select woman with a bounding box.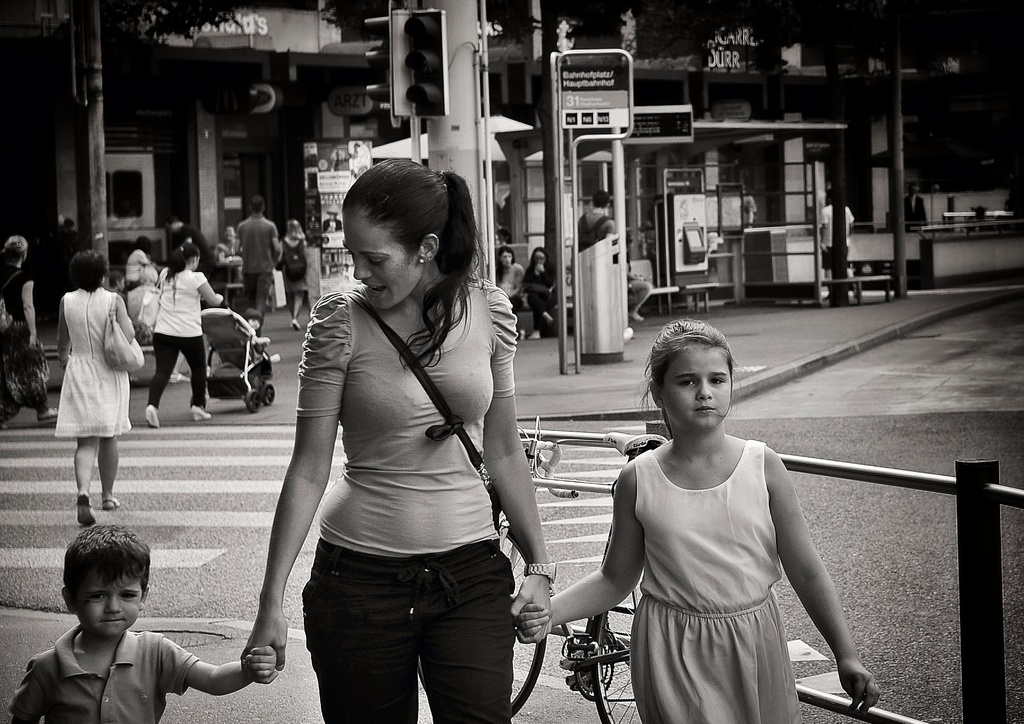
bbox(143, 241, 230, 432).
